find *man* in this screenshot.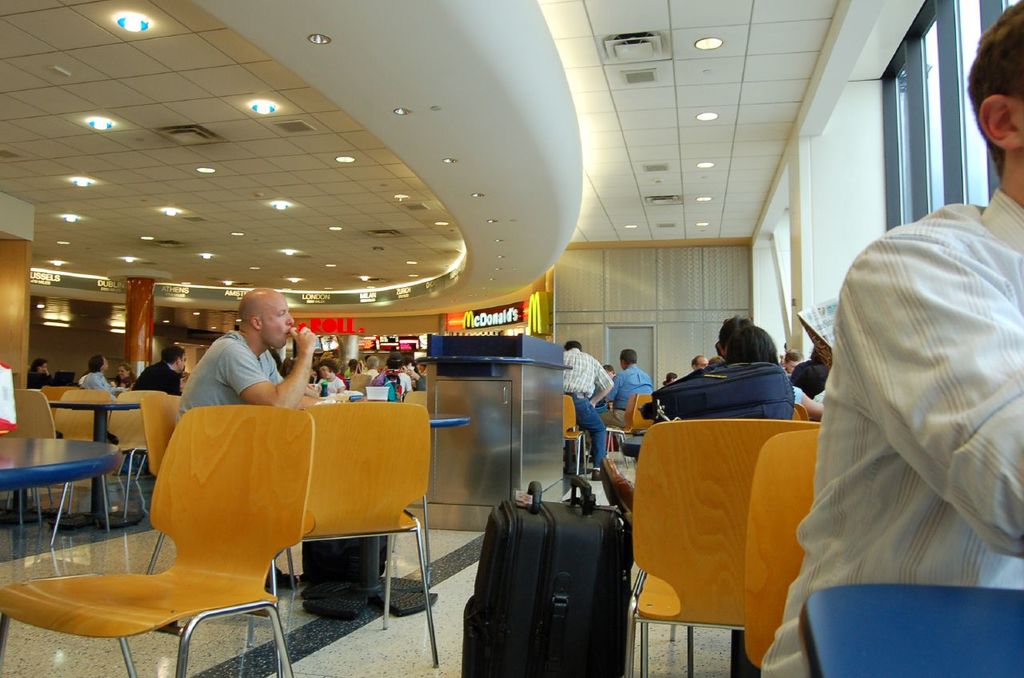
The bounding box for *man* is bbox=[173, 288, 307, 412].
